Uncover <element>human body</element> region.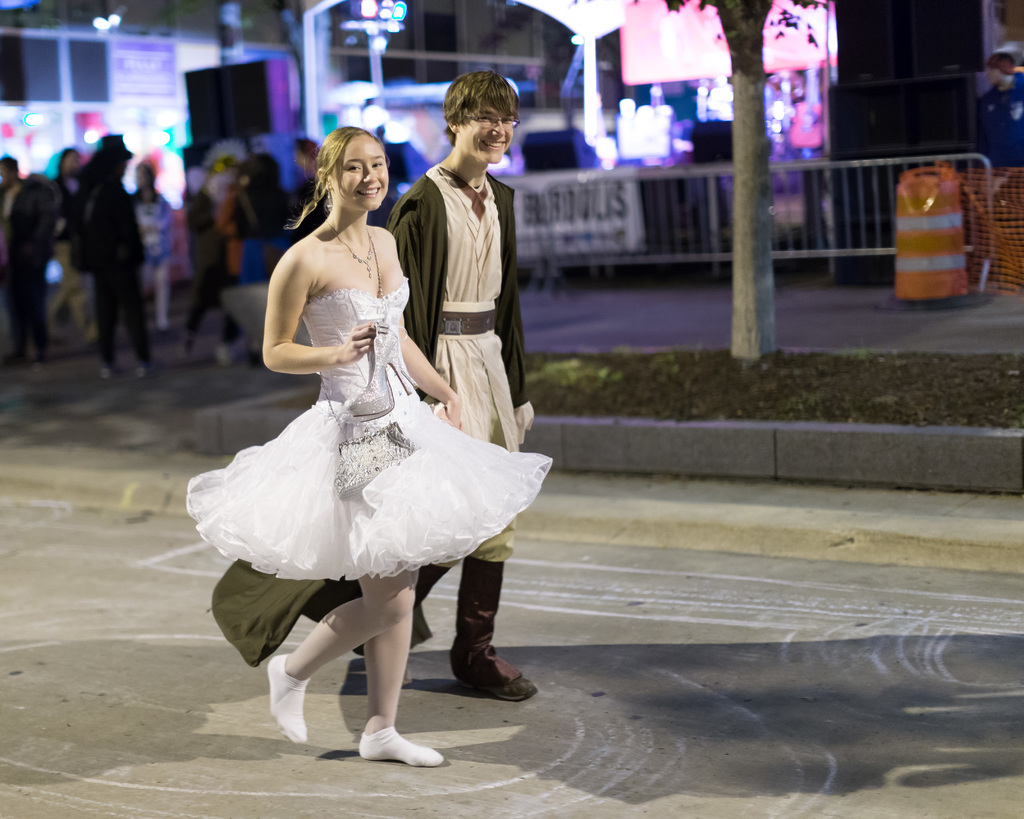
Uncovered: select_region(212, 73, 542, 697).
